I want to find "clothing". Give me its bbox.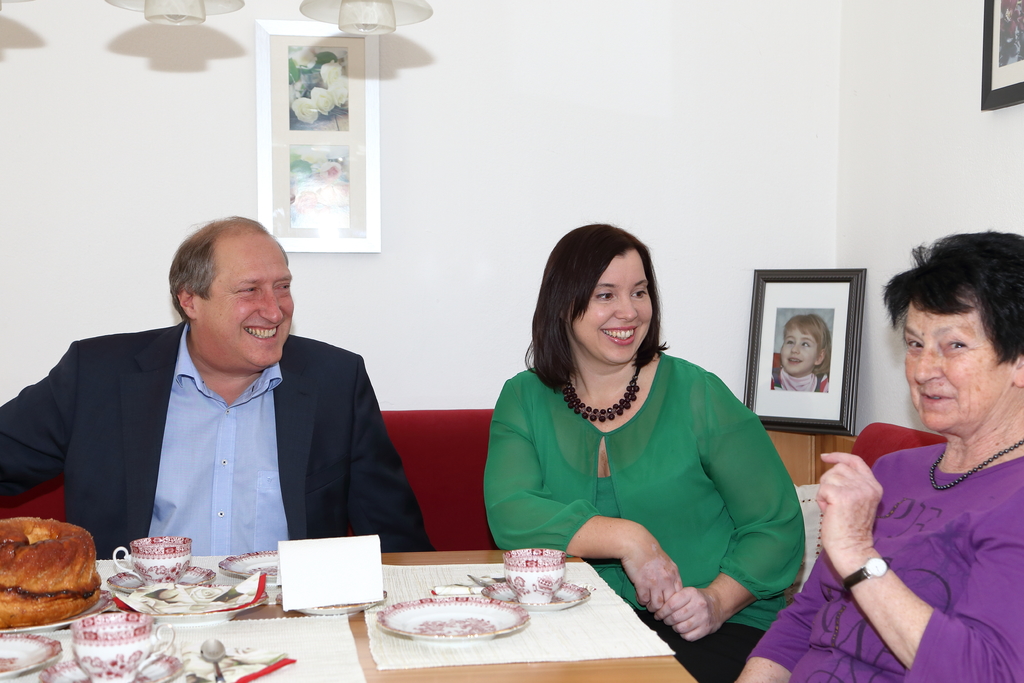
{"left": 773, "top": 366, "right": 835, "bottom": 394}.
